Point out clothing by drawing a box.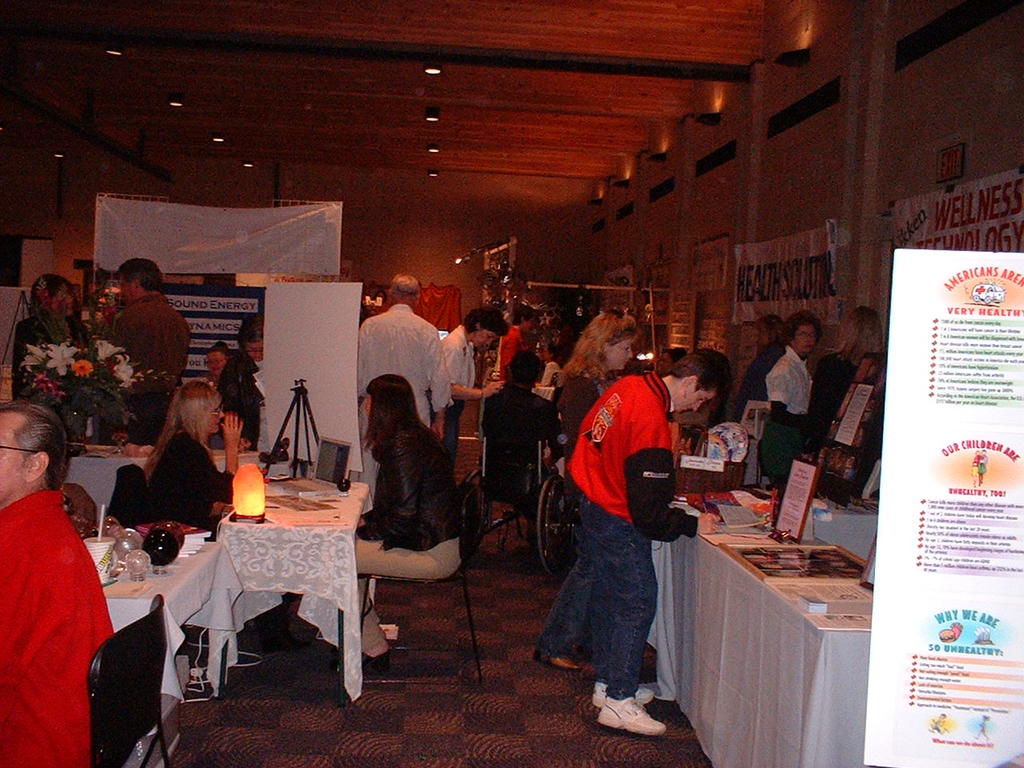
box=[356, 306, 450, 418].
